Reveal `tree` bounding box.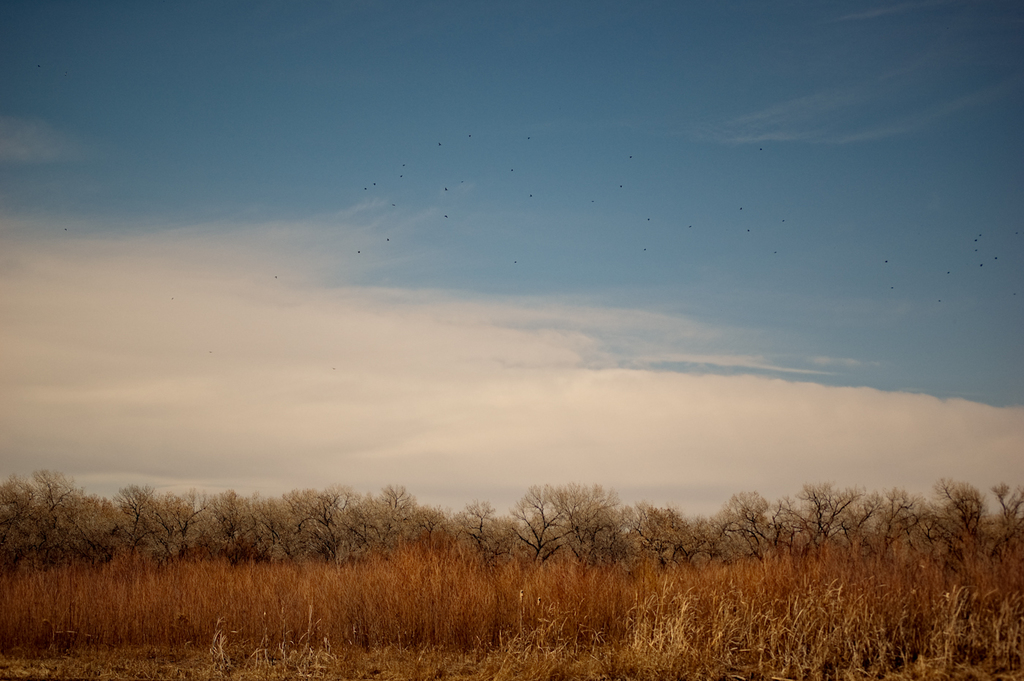
Revealed: rect(121, 477, 169, 561).
